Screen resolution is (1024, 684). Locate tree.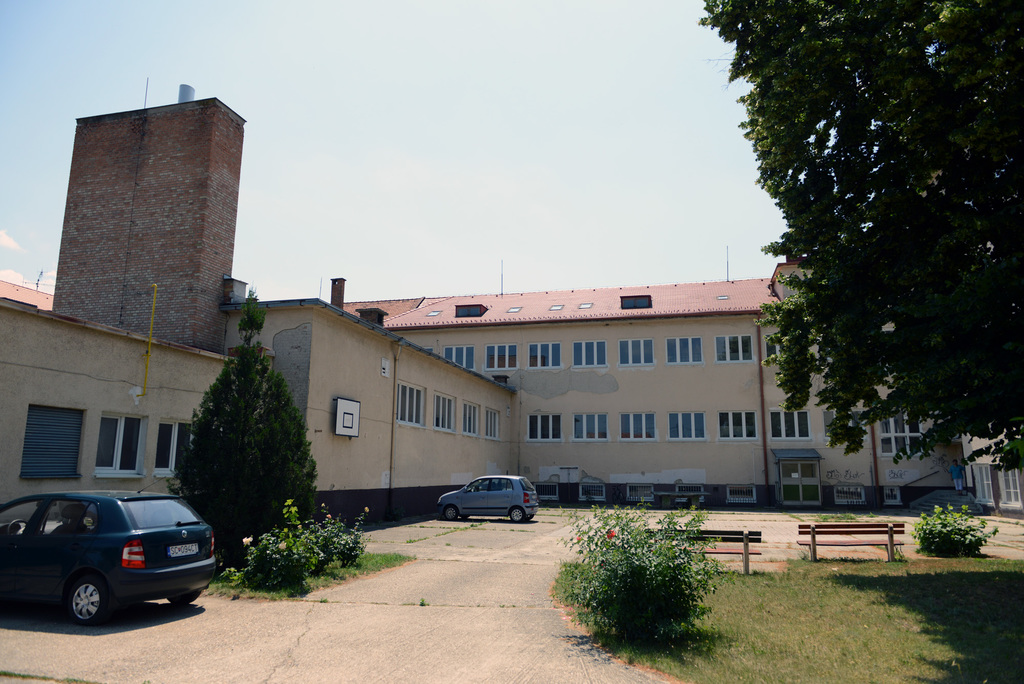
(x1=178, y1=291, x2=325, y2=561).
